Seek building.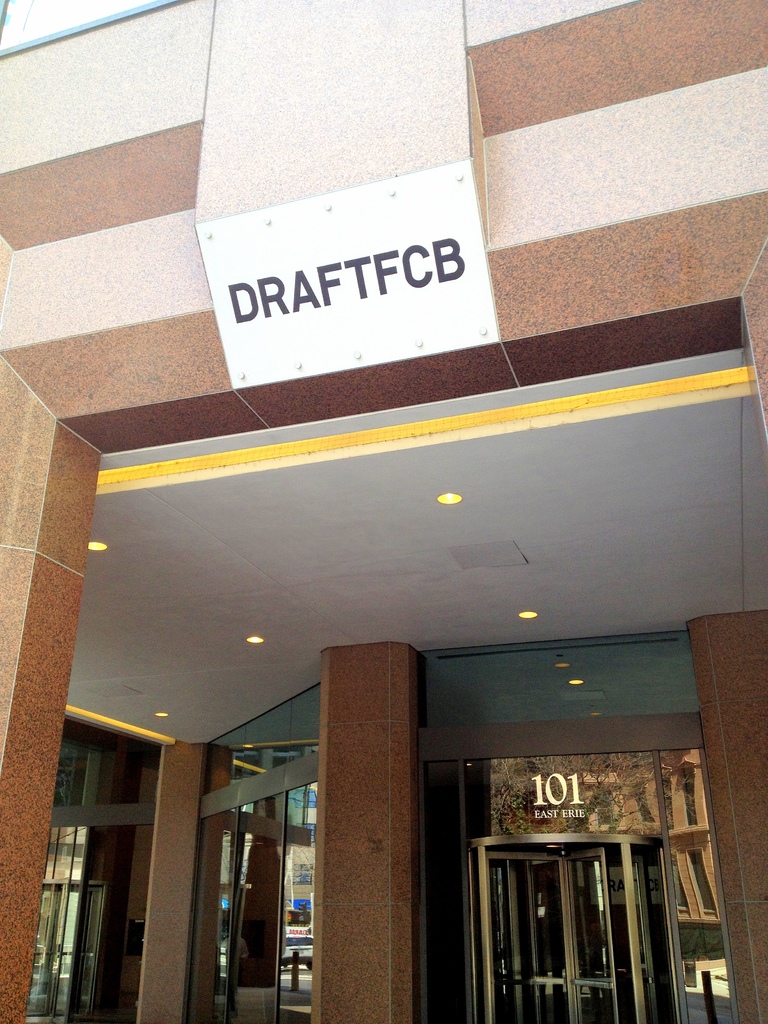
BBox(0, 0, 767, 1023).
